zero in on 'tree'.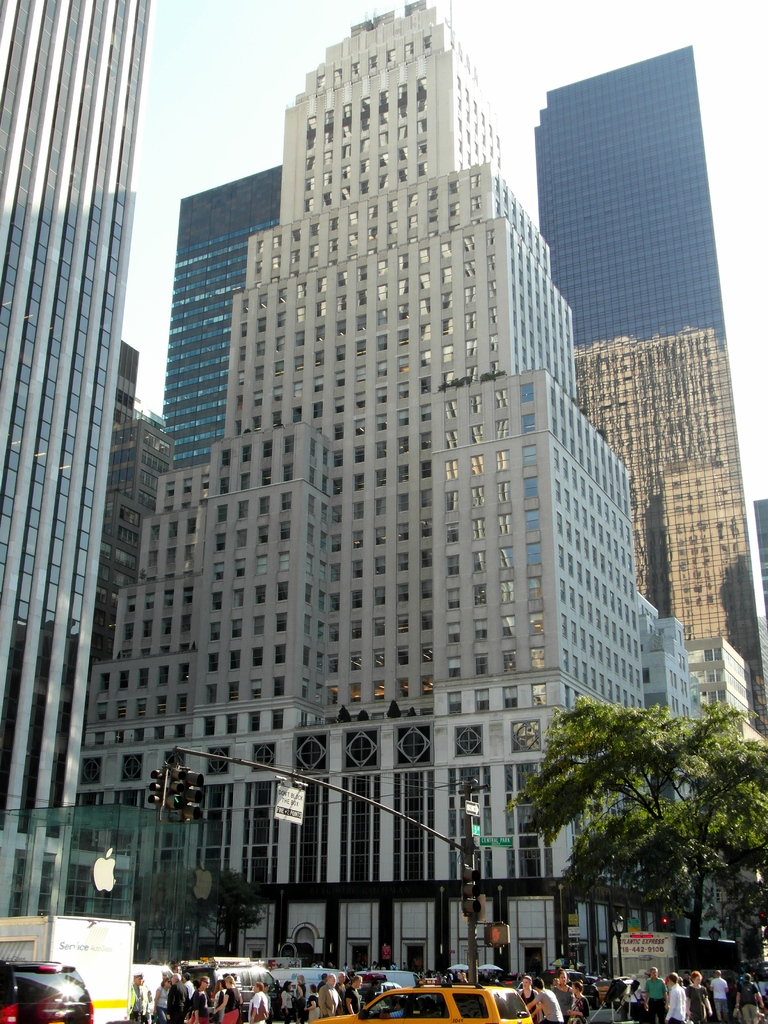
Zeroed in: {"left": 502, "top": 655, "right": 751, "bottom": 967}.
